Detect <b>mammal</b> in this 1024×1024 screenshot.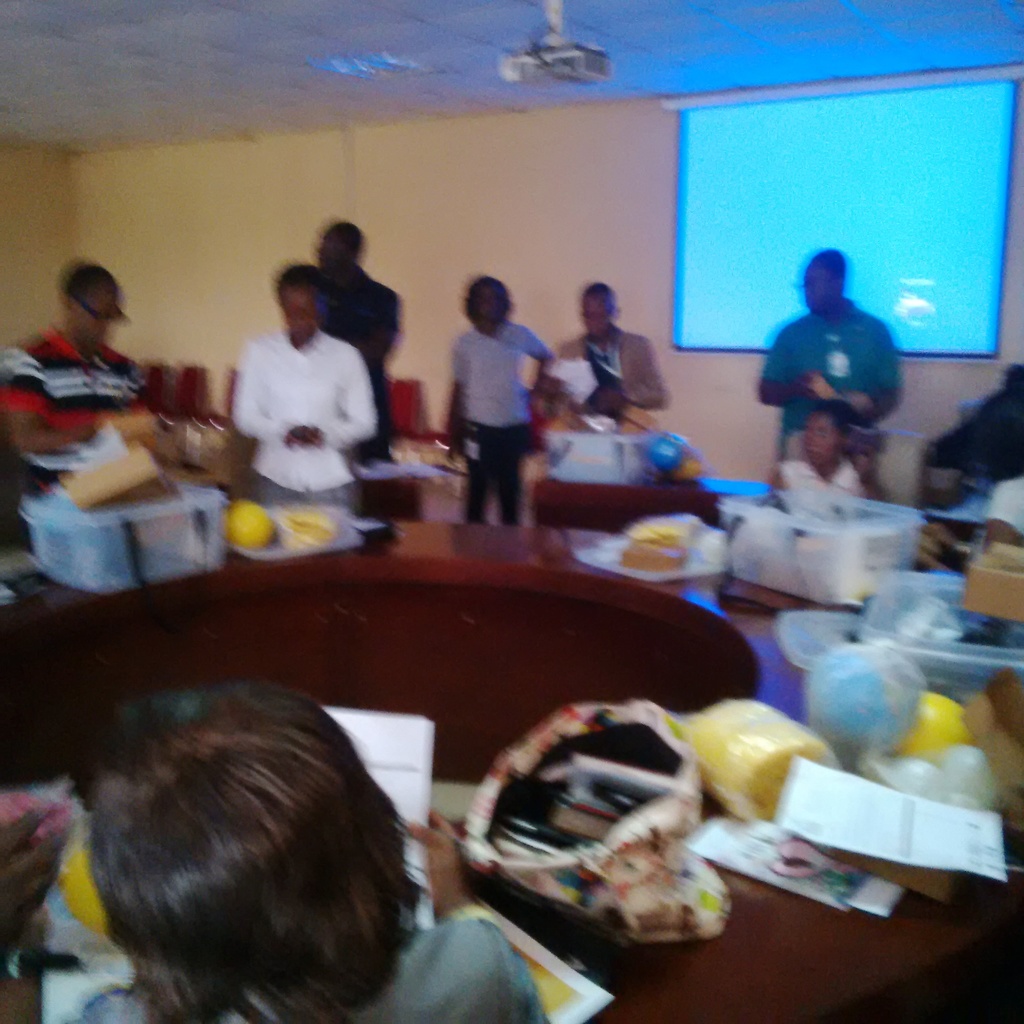
Detection: 533:282:668:422.
